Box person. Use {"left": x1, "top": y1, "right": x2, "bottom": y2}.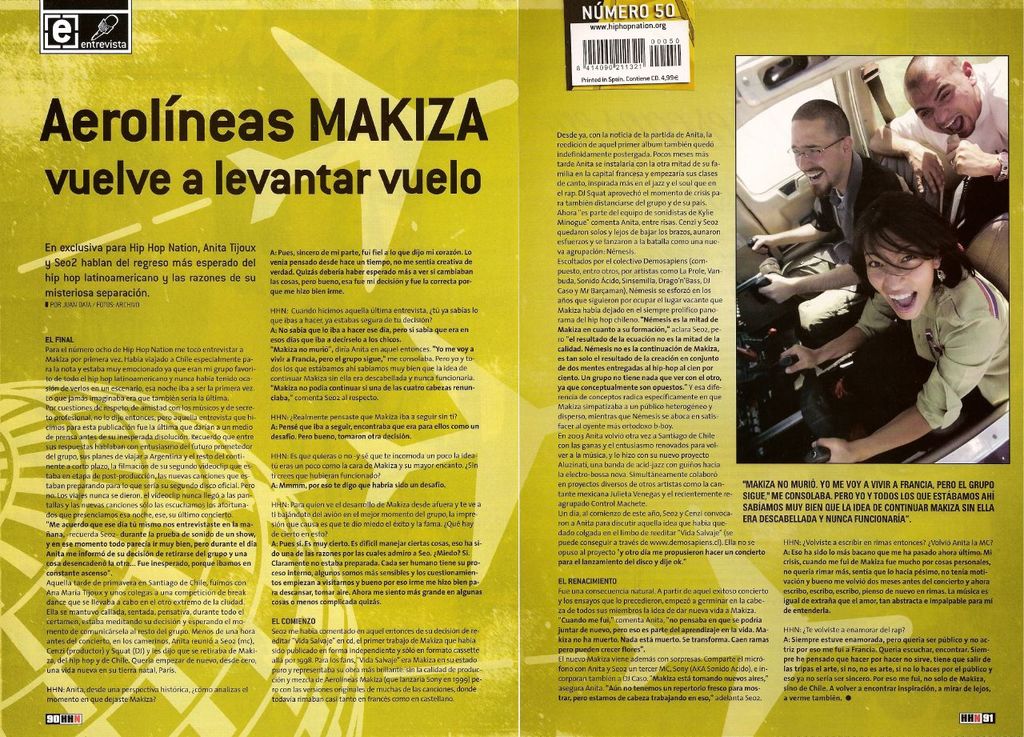
{"left": 751, "top": 100, "right": 913, "bottom": 335}.
